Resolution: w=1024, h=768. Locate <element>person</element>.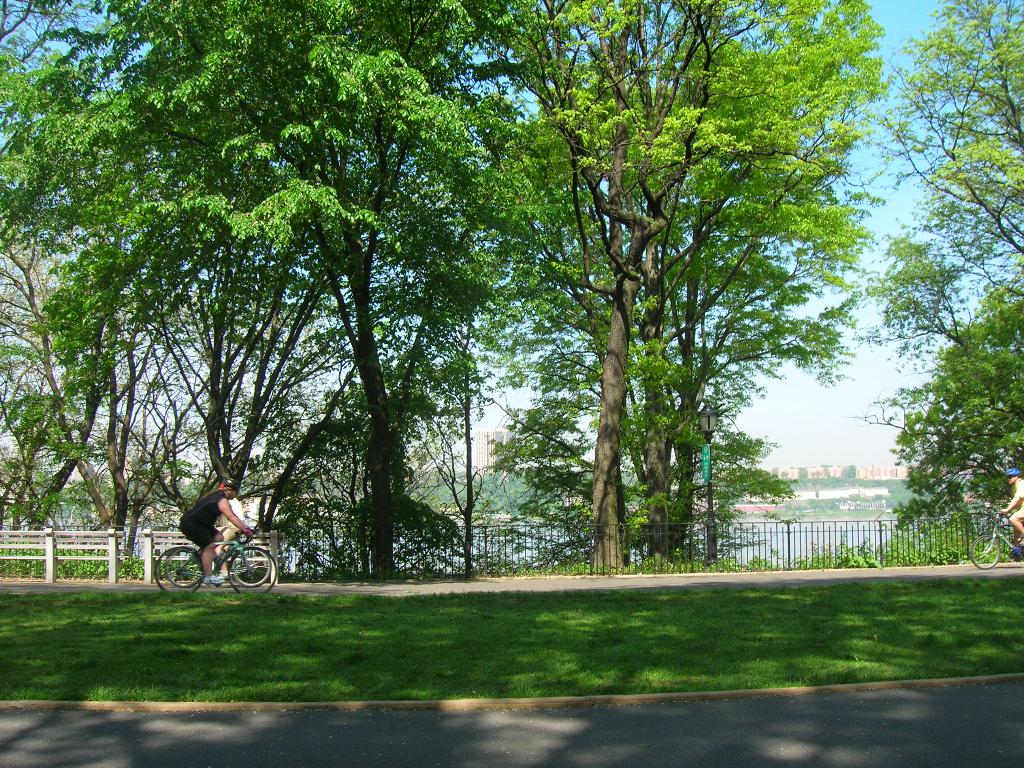
{"x1": 220, "y1": 482, "x2": 246, "y2": 579}.
